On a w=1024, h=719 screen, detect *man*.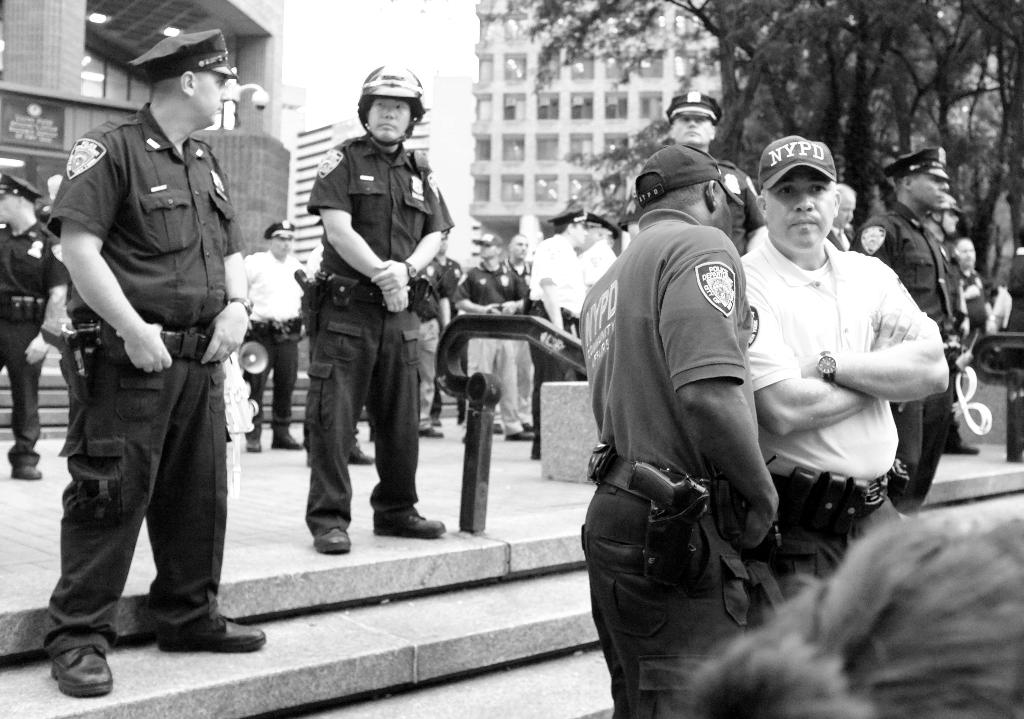
[303, 60, 451, 558].
